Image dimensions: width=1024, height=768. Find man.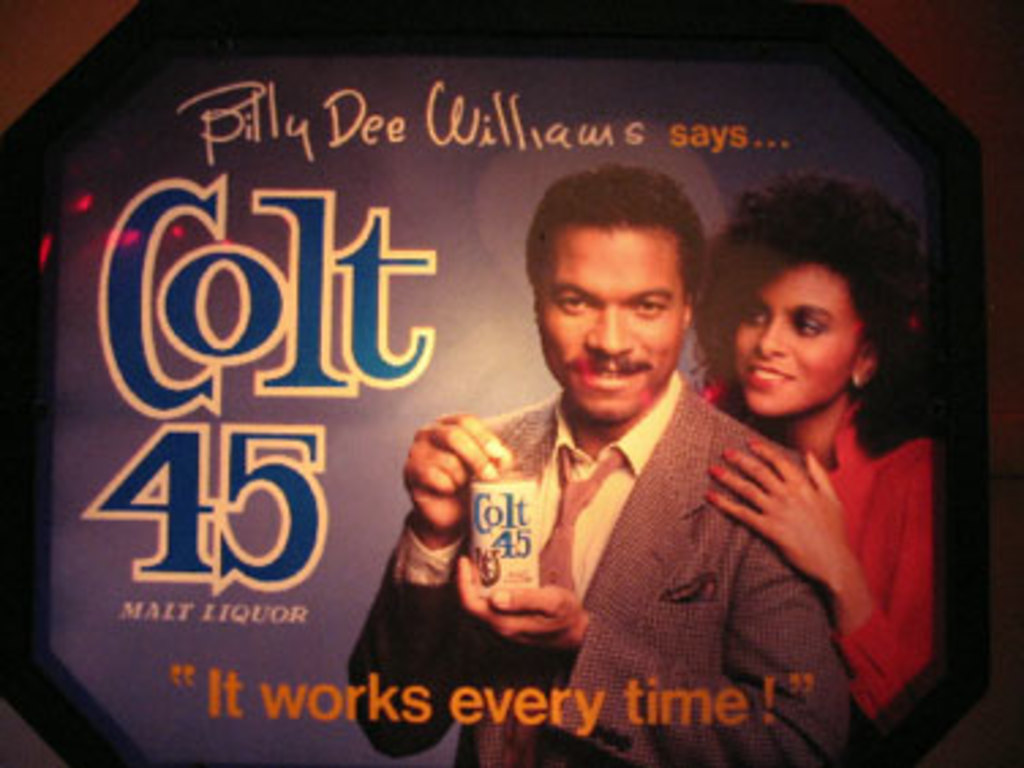
x1=370 y1=185 x2=817 y2=733.
